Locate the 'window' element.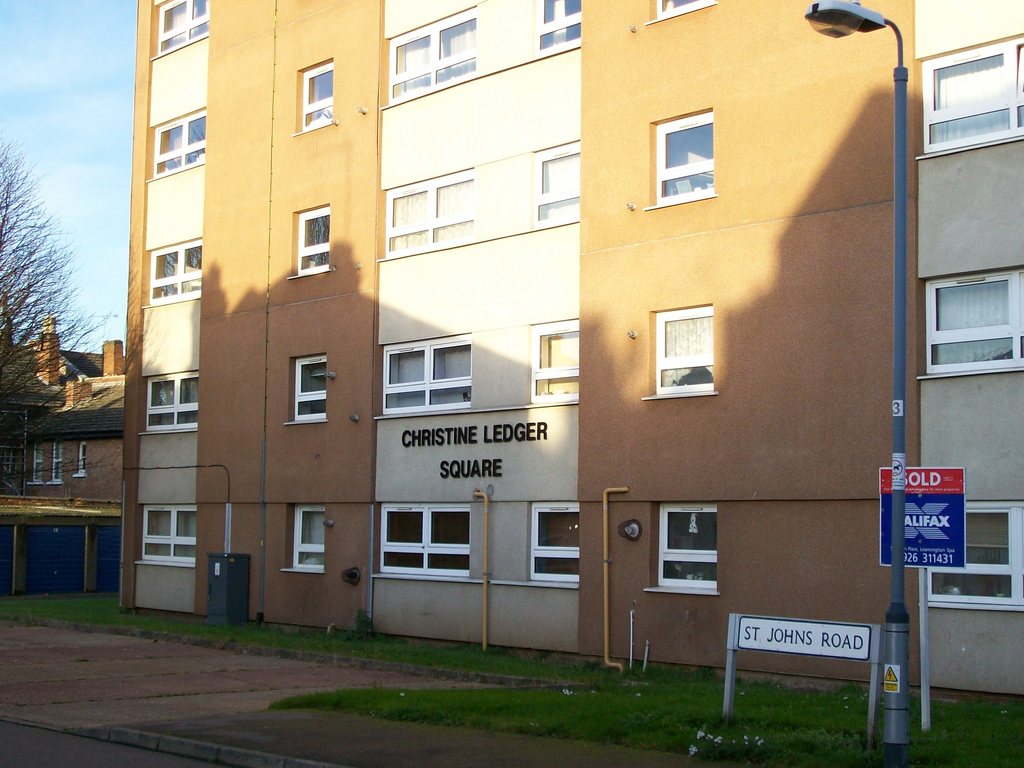
Element bbox: BBox(904, 501, 1023, 610).
